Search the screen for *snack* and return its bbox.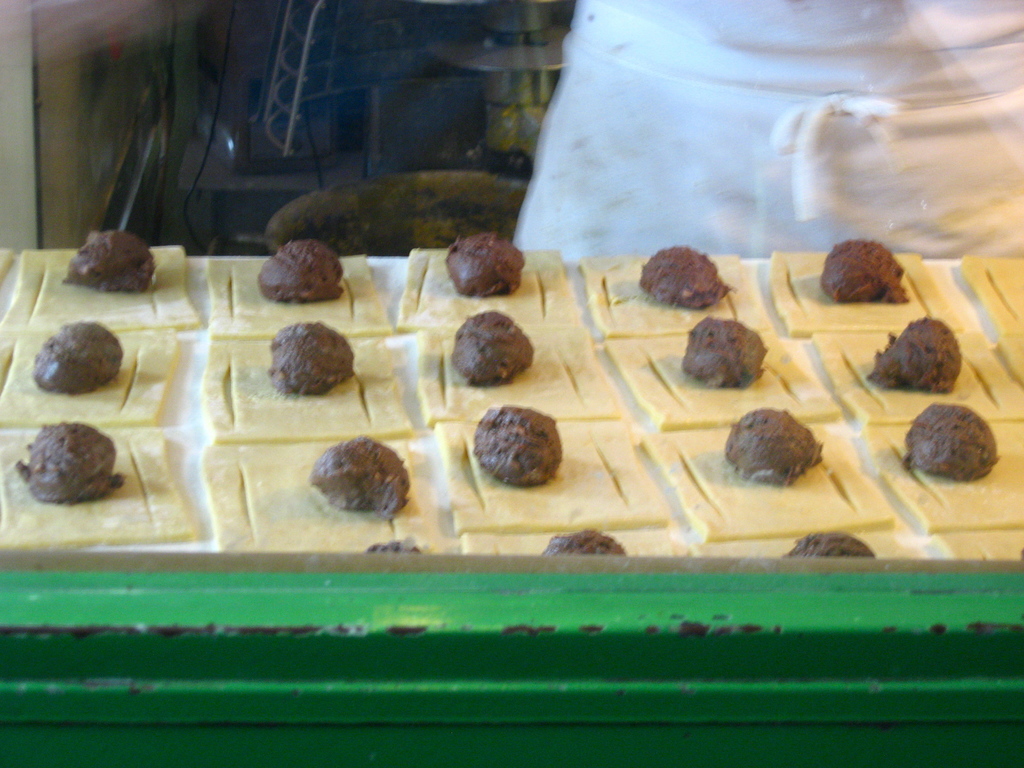
Found: {"x1": 0, "y1": 243, "x2": 19, "y2": 275}.
